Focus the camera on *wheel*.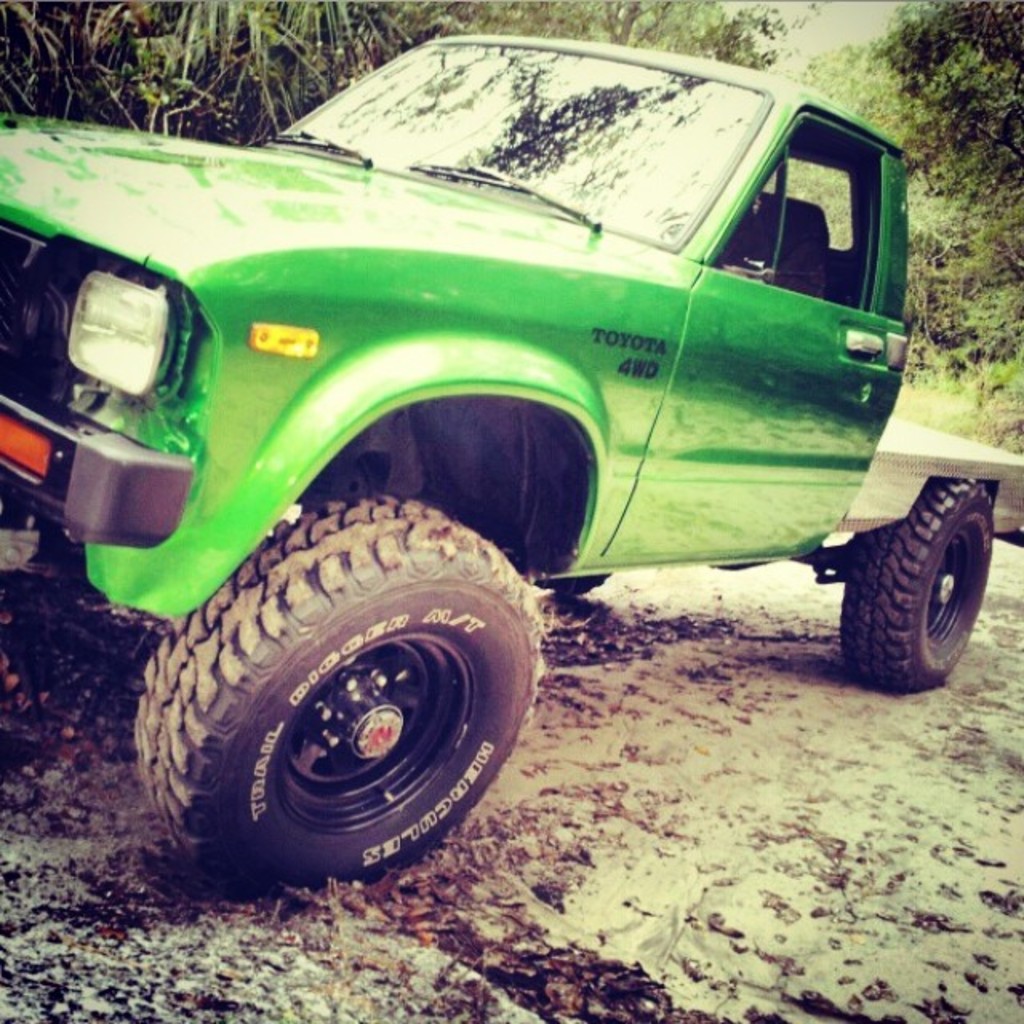
Focus region: pyautogui.locateOnScreen(846, 467, 1005, 685).
